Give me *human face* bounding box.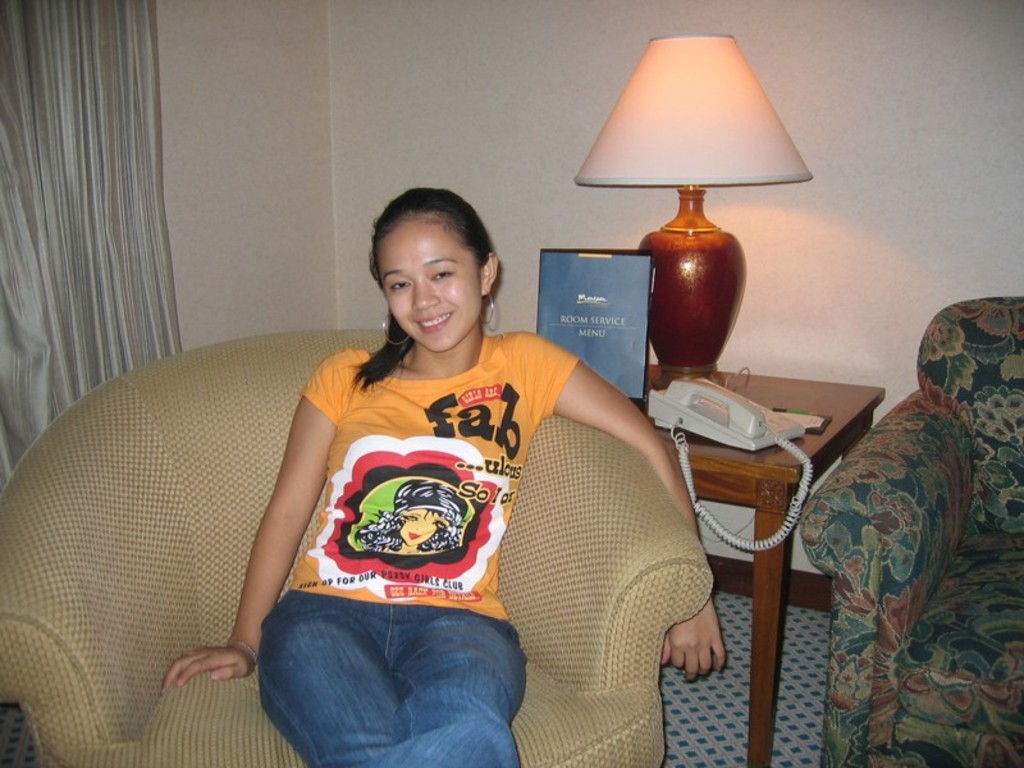
<region>375, 204, 485, 351</region>.
